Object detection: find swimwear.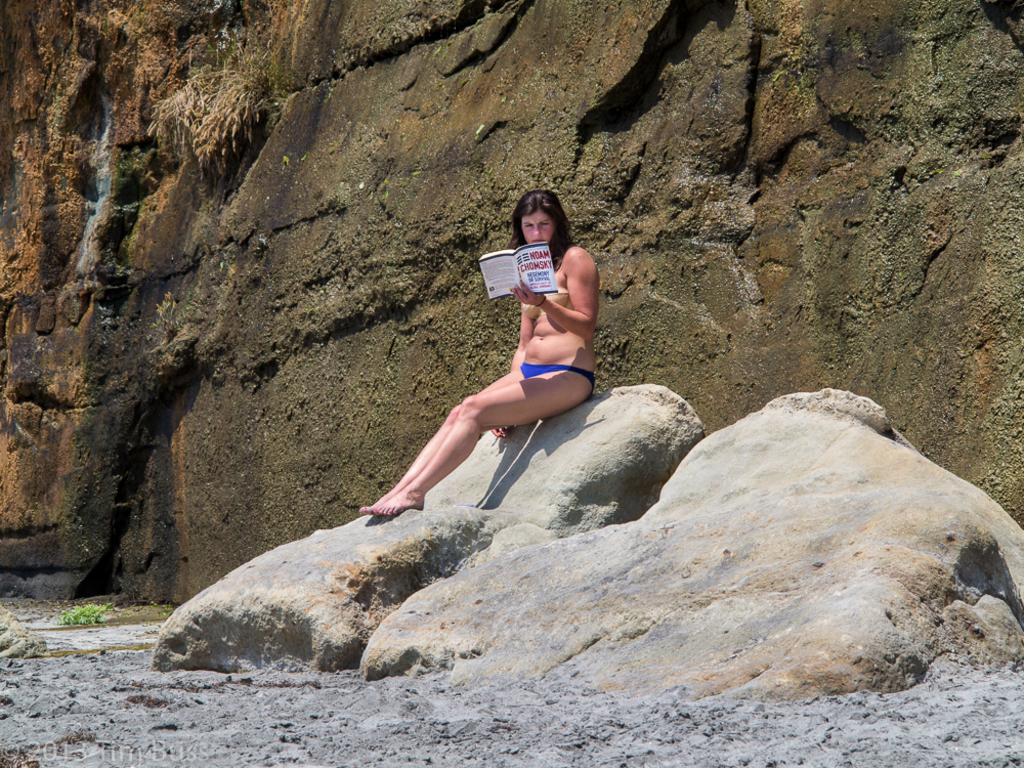
<bbox>518, 361, 595, 396</bbox>.
